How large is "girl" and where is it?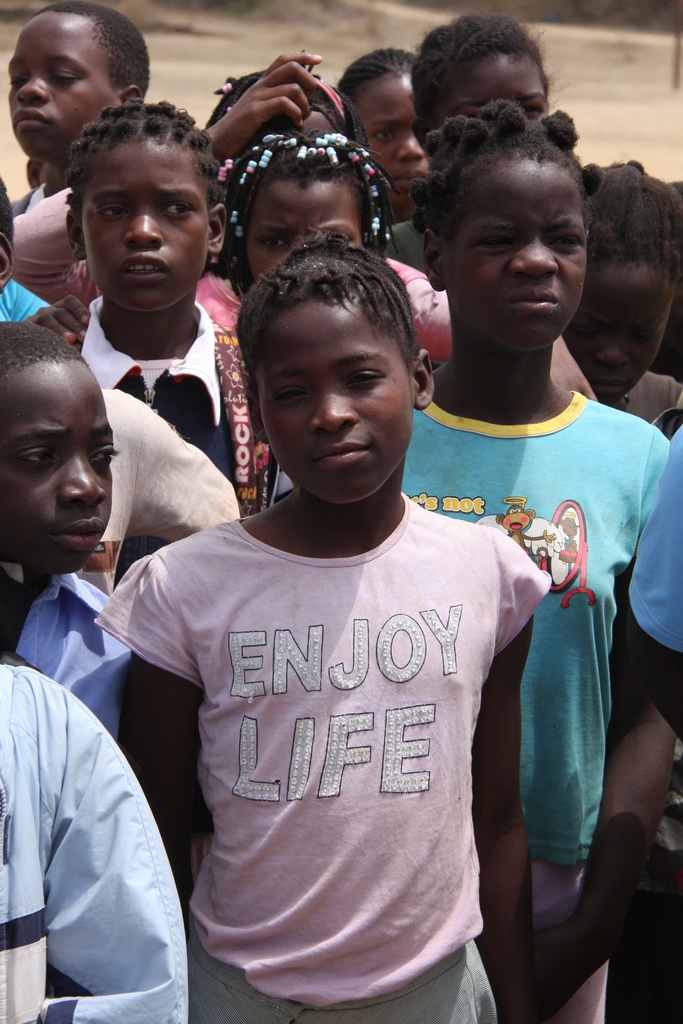
Bounding box: Rect(404, 10, 564, 154).
